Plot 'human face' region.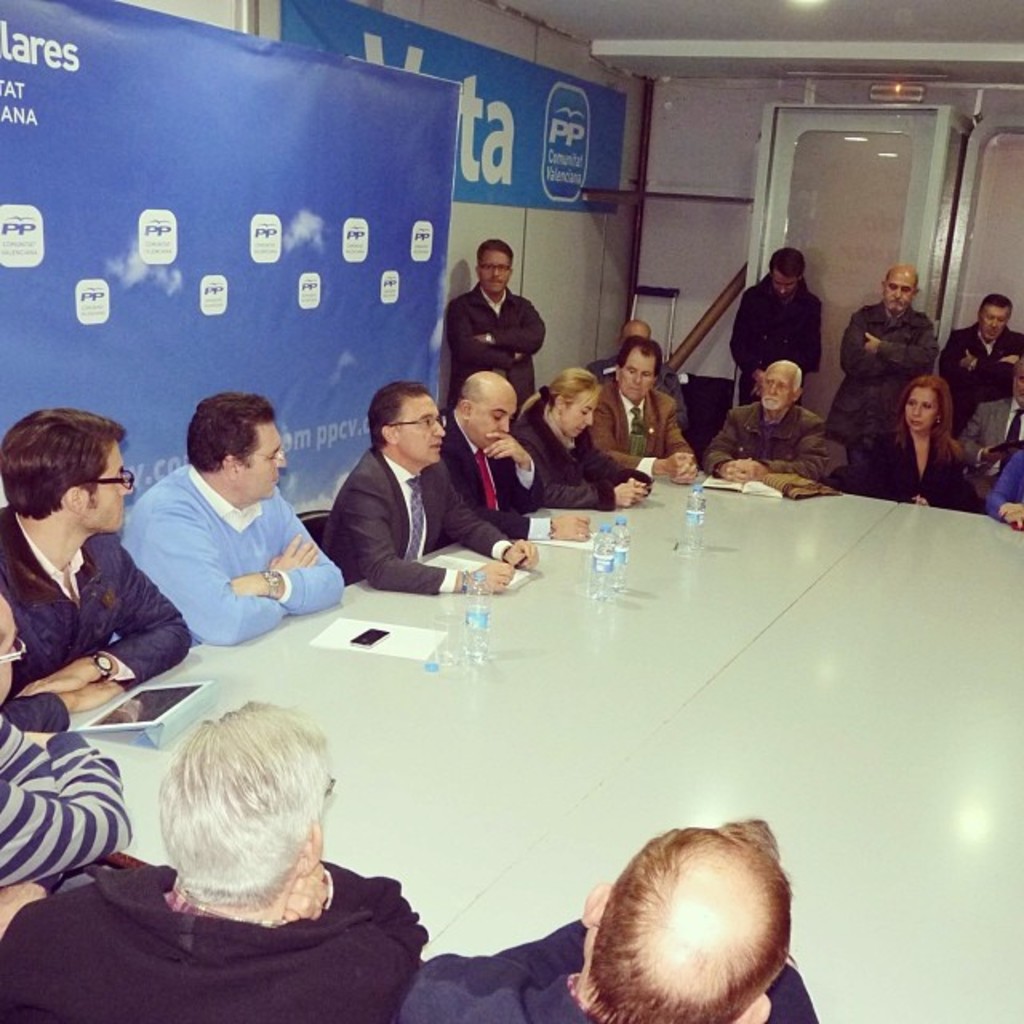
Plotted at bbox=(762, 366, 790, 411).
